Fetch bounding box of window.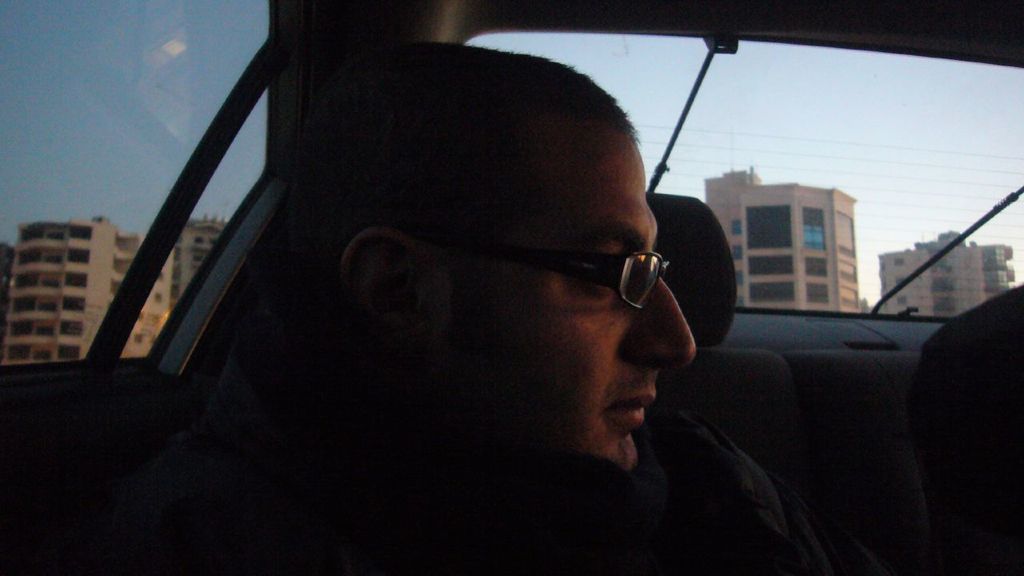
Bbox: box=[736, 272, 744, 287].
